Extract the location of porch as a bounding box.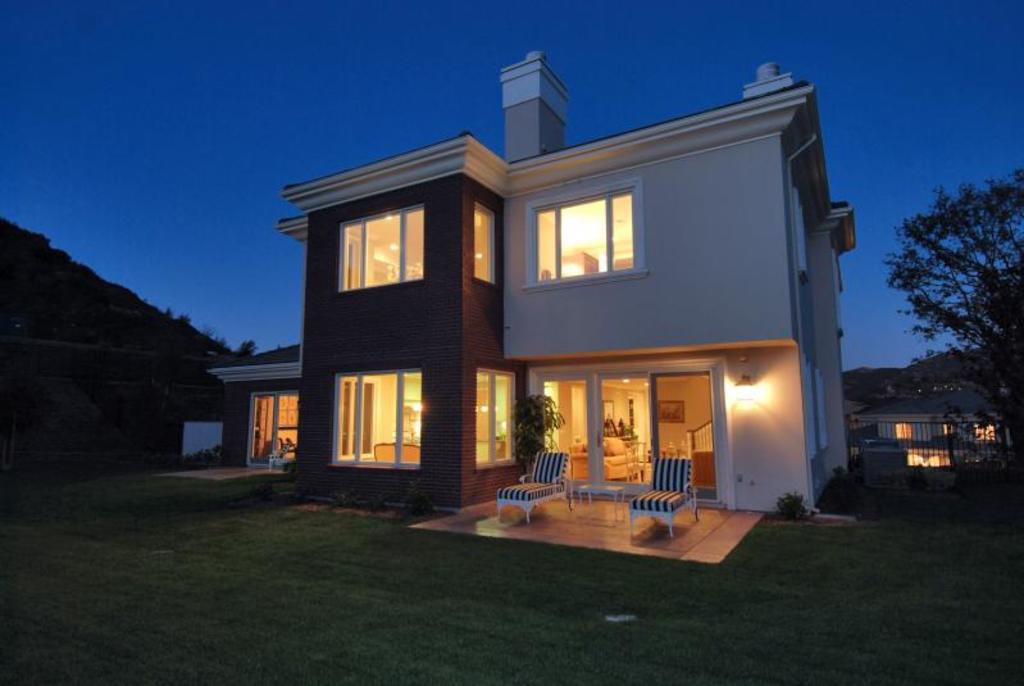
select_region(149, 456, 293, 483).
